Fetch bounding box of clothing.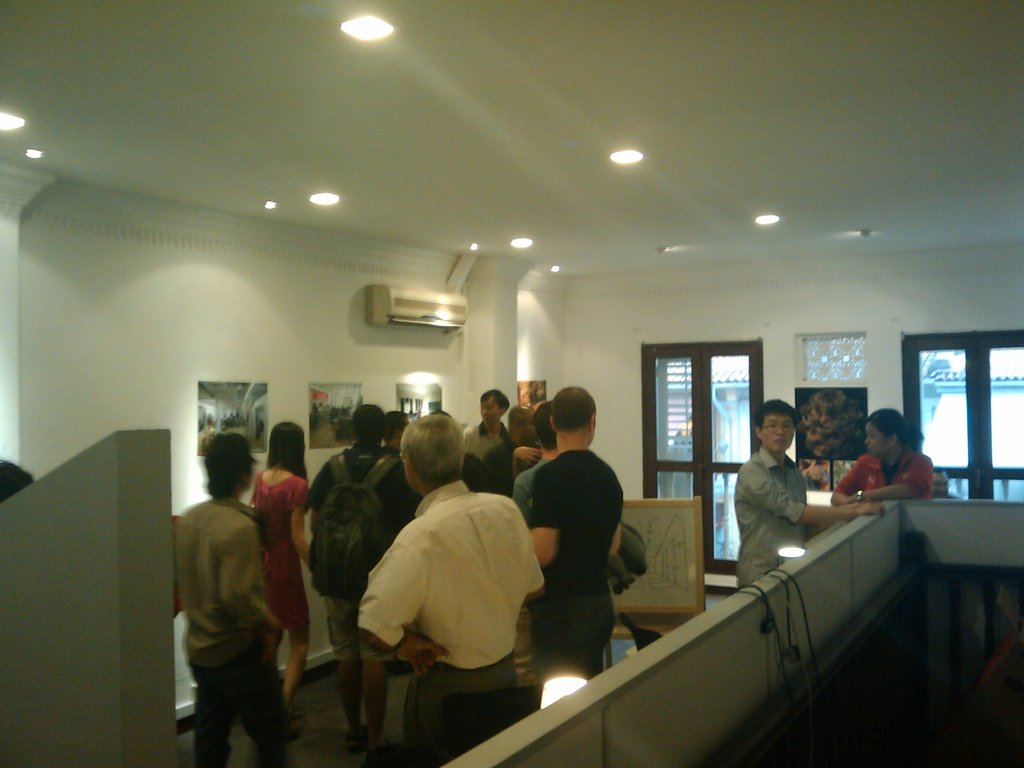
Bbox: 520, 458, 543, 524.
